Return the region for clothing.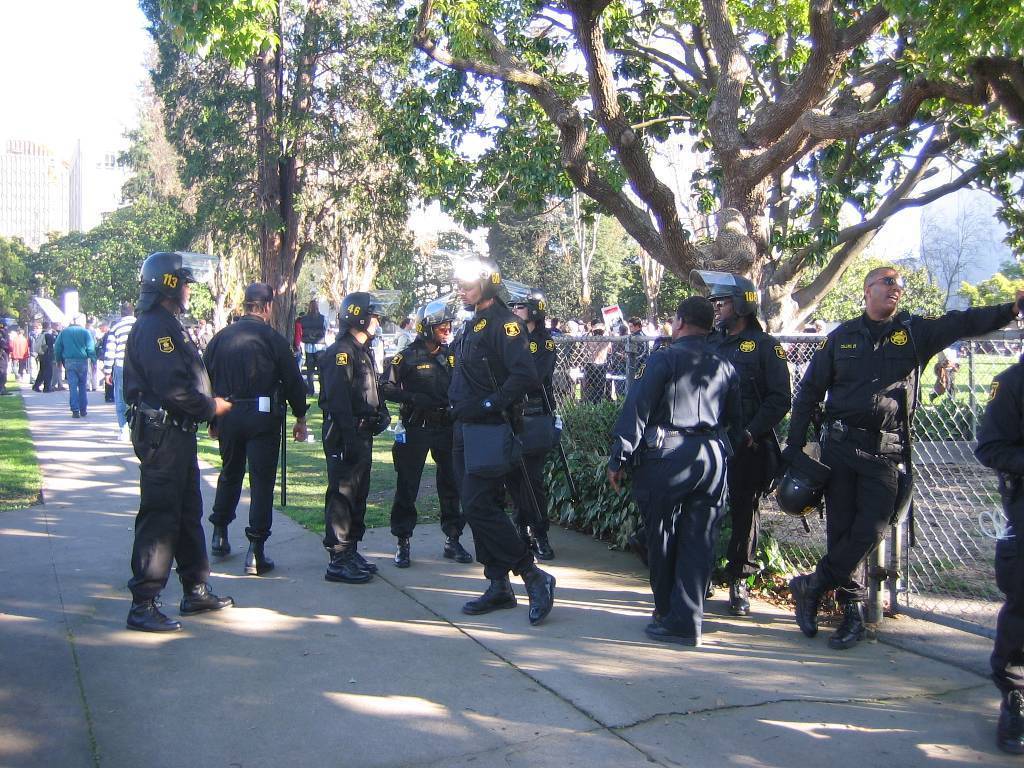
{"left": 29, "top": 337, "right": 50, "bottom": 381}.
